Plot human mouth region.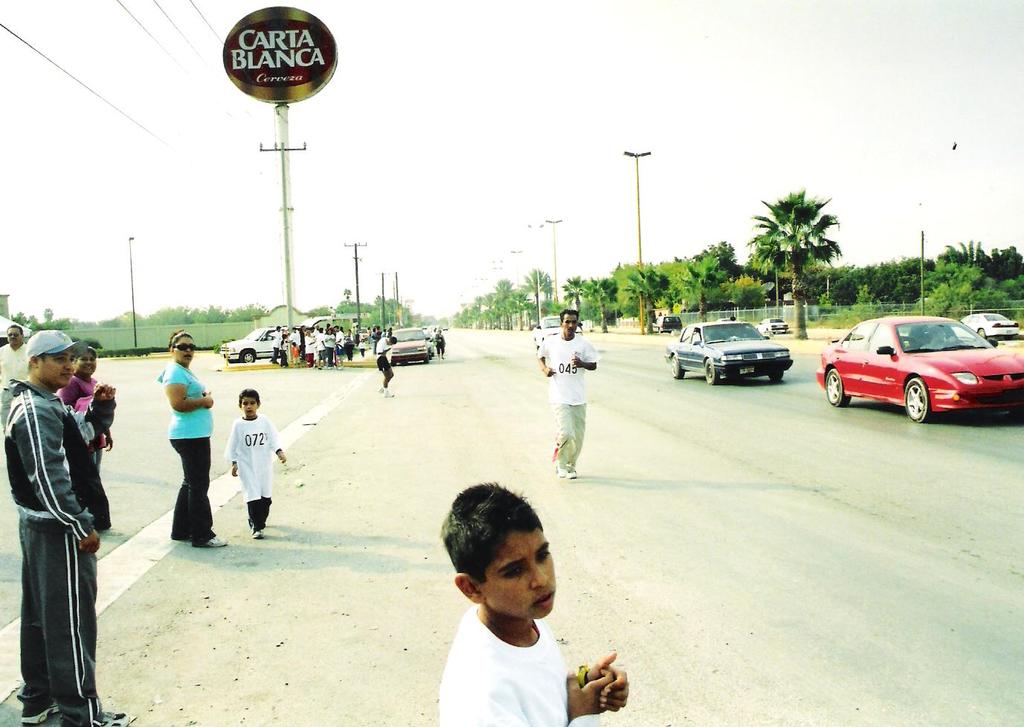
Plotted at crop(58, 368, 76, 384).
